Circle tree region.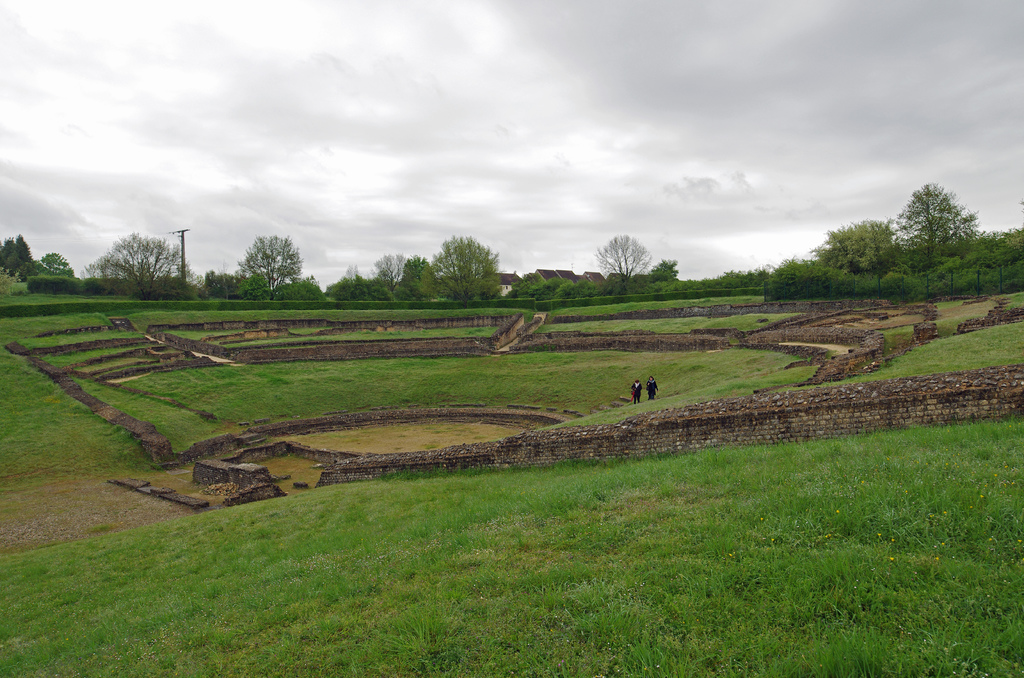
Region: bbox=[584, 228, 659, 291].
